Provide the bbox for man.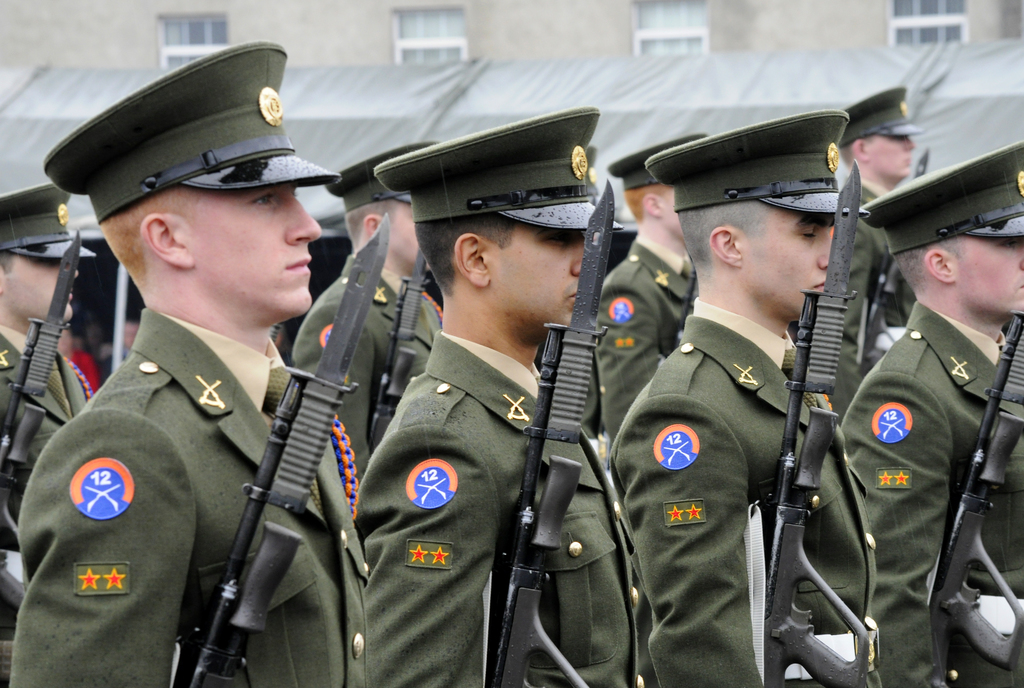
left=589, top=132, right=706, bottom=470.
